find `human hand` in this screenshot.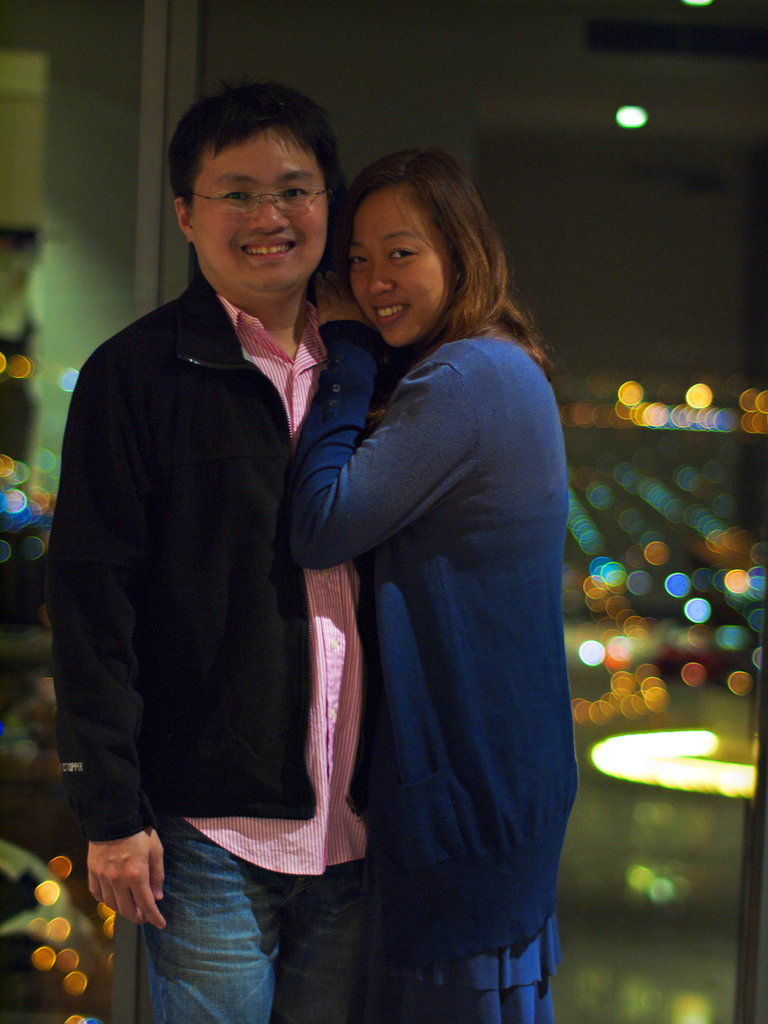
The bounding box for `human hand` is {"left": 307, "top": 266, "right": 371, "bottom": 328}.
